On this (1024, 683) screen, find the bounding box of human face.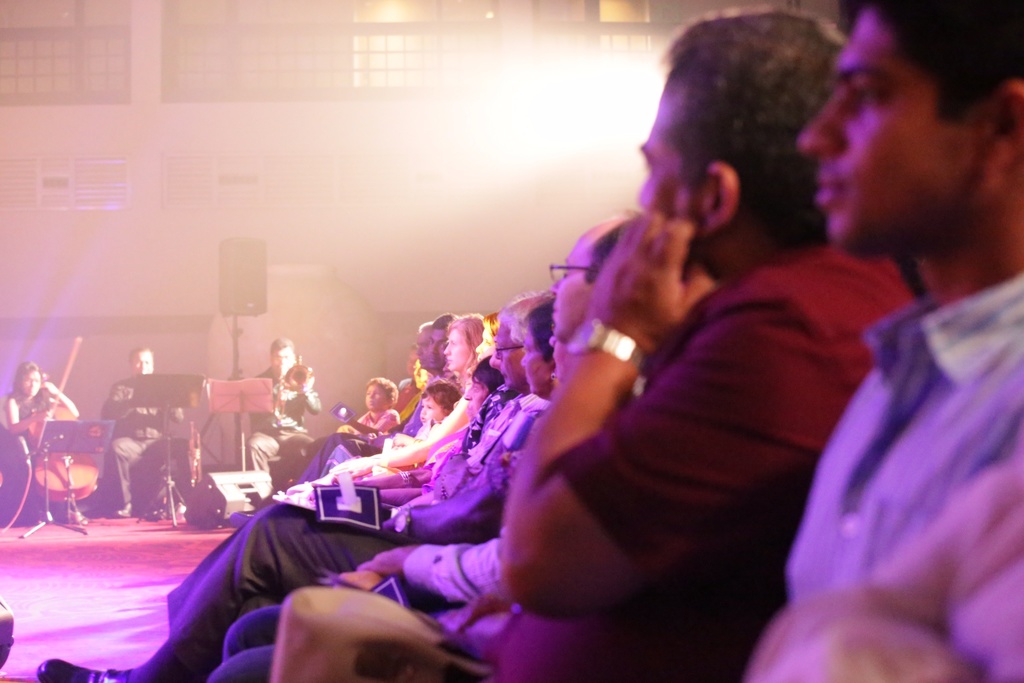
Bounding box: 551, 225, 604, 347.
